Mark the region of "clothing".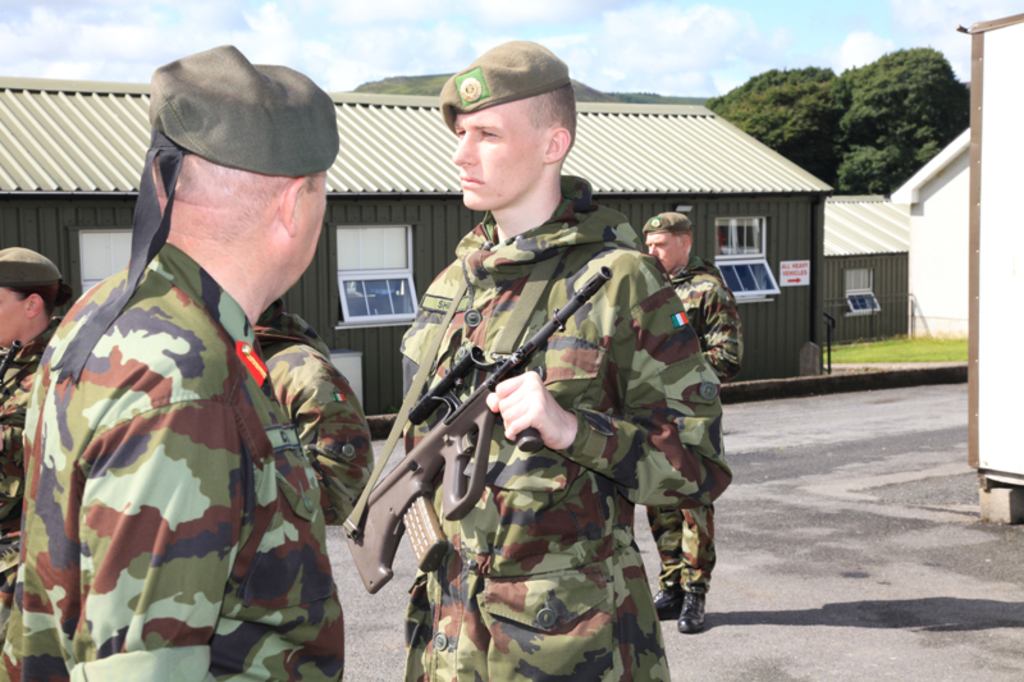
Region: box=[401, 175, 733, 681].
